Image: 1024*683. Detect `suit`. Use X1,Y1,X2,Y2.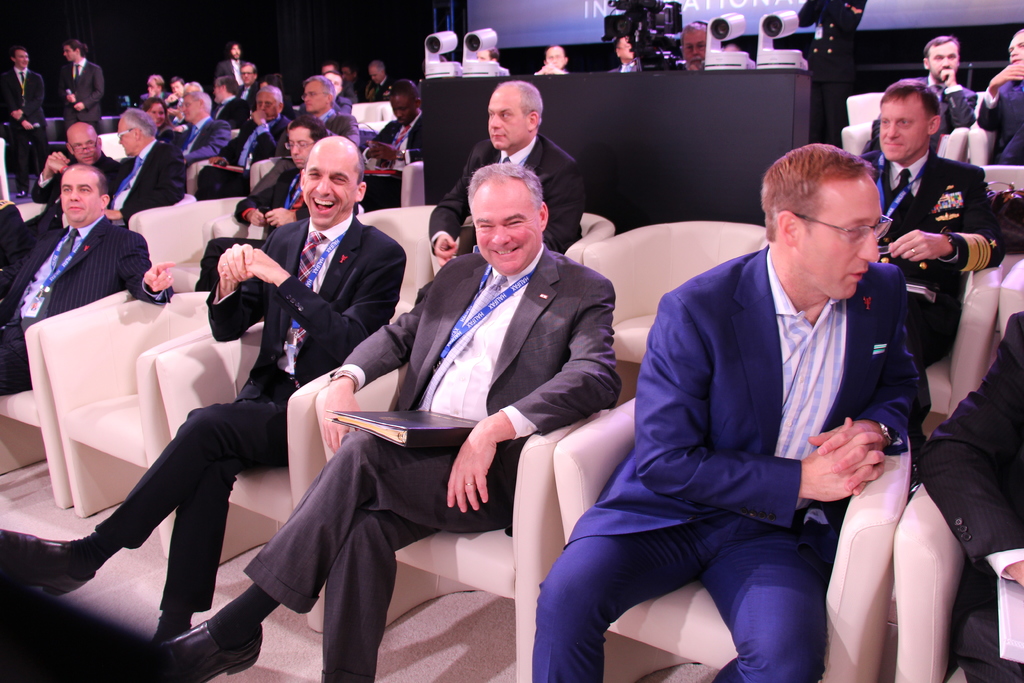
243,245,620,682.
